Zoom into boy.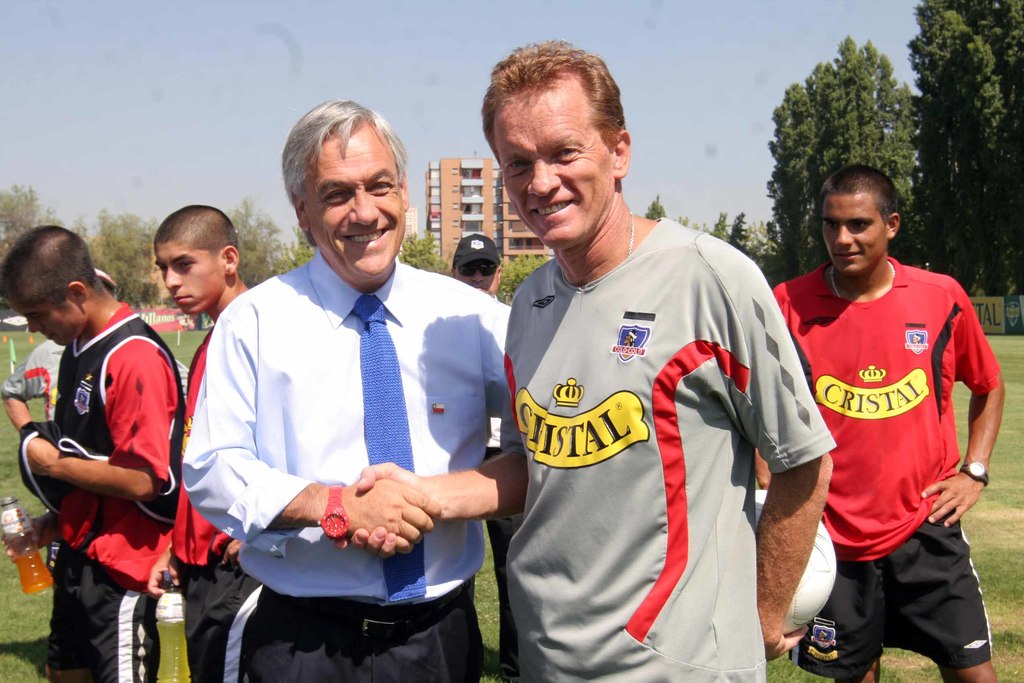
Zoom target: <bbox>148, 202, 258, 681</bbox>.
